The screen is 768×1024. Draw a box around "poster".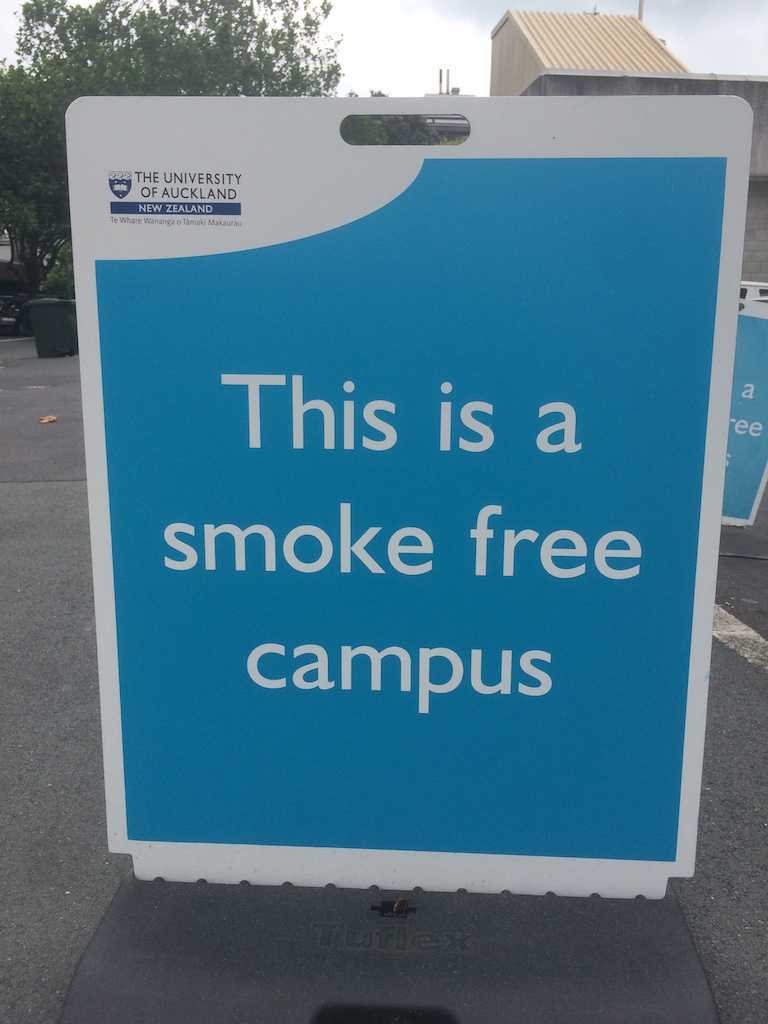
box(713, 318, 763, 529).
